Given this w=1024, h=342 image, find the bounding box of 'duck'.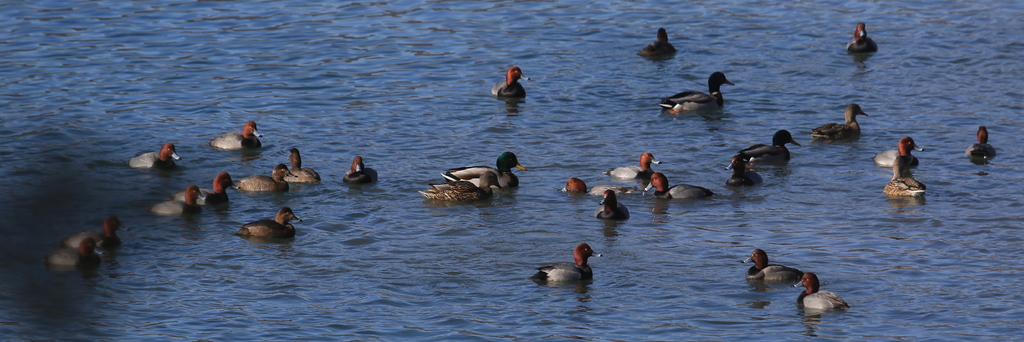
bbox=[598, 150, 659, 187].
